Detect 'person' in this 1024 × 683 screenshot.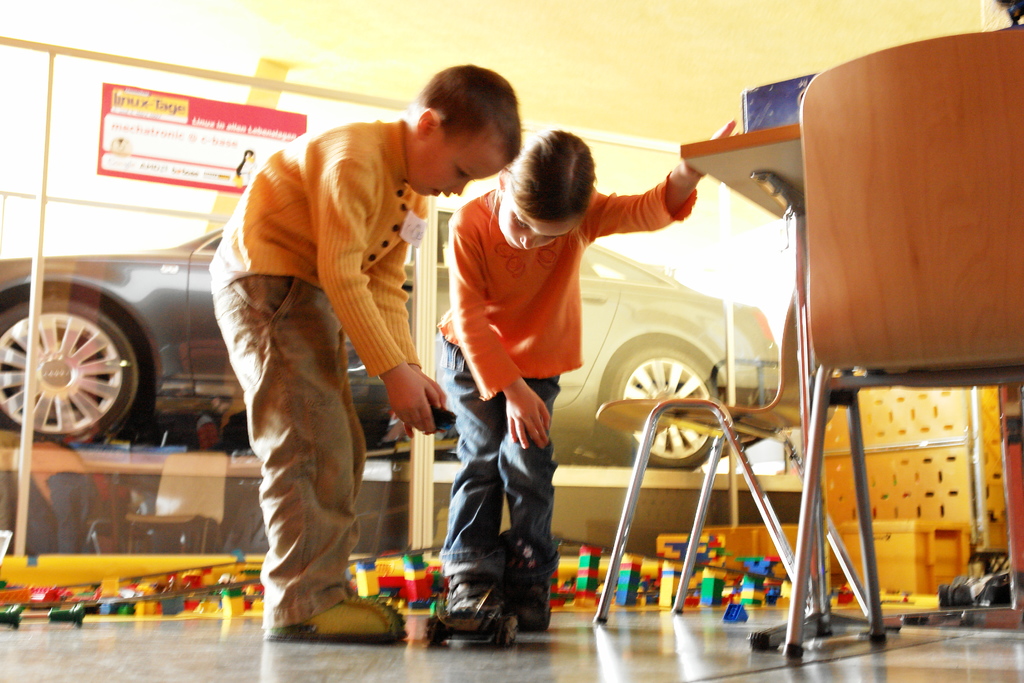
Detection: <bbox>209, 62, 521, 642</bbox>.
